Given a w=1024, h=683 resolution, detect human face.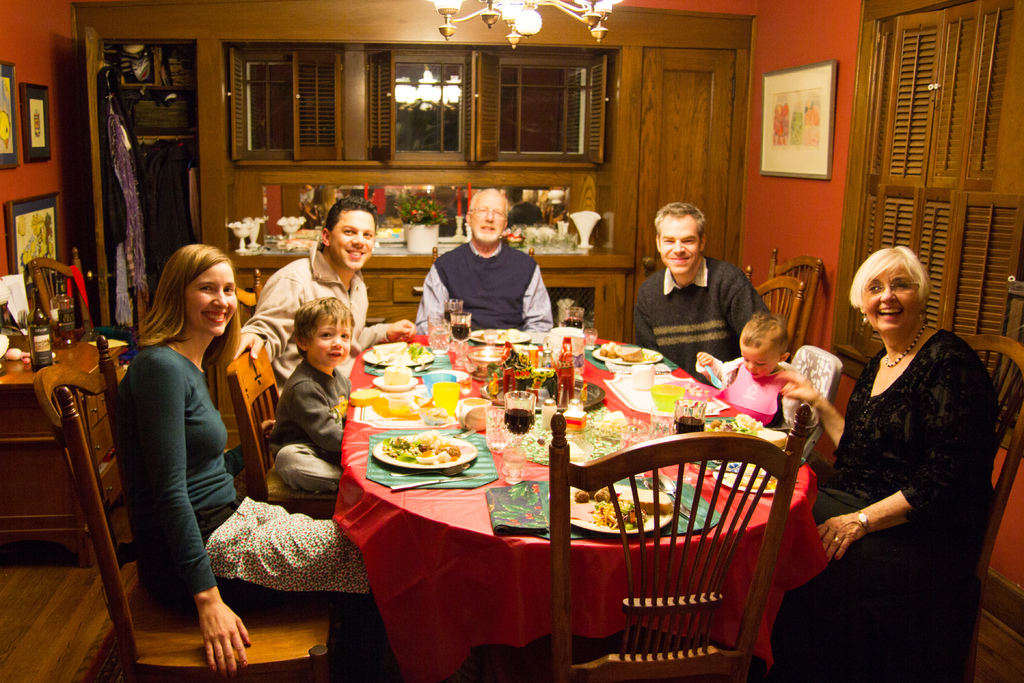
182/259/240/336.
